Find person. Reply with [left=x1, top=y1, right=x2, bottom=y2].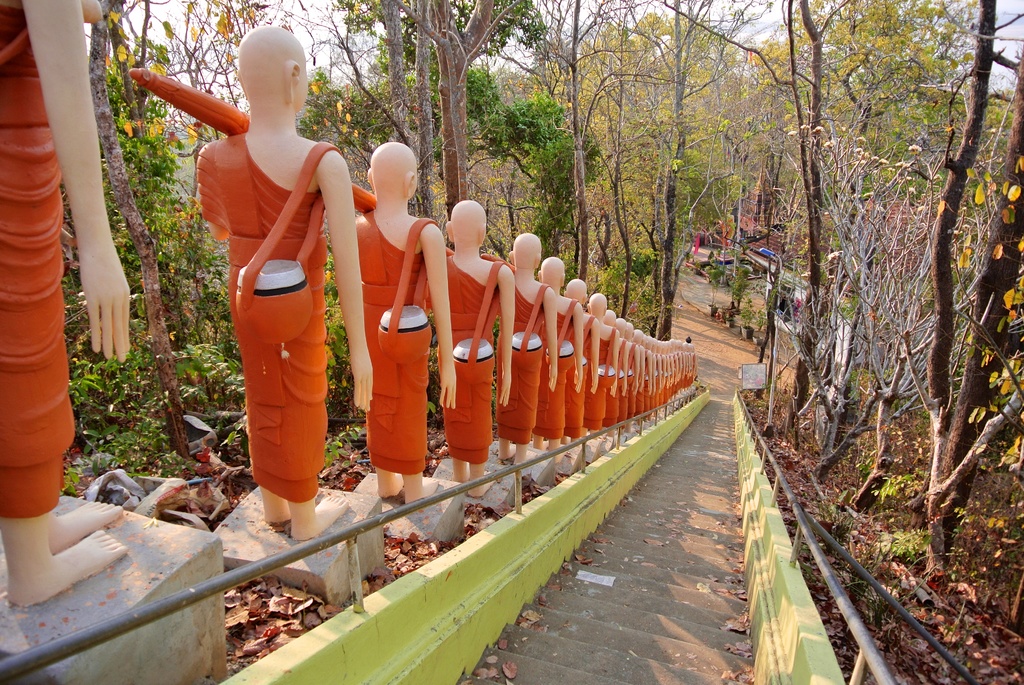
[left=500, top=231, right=561, bottom=463].
